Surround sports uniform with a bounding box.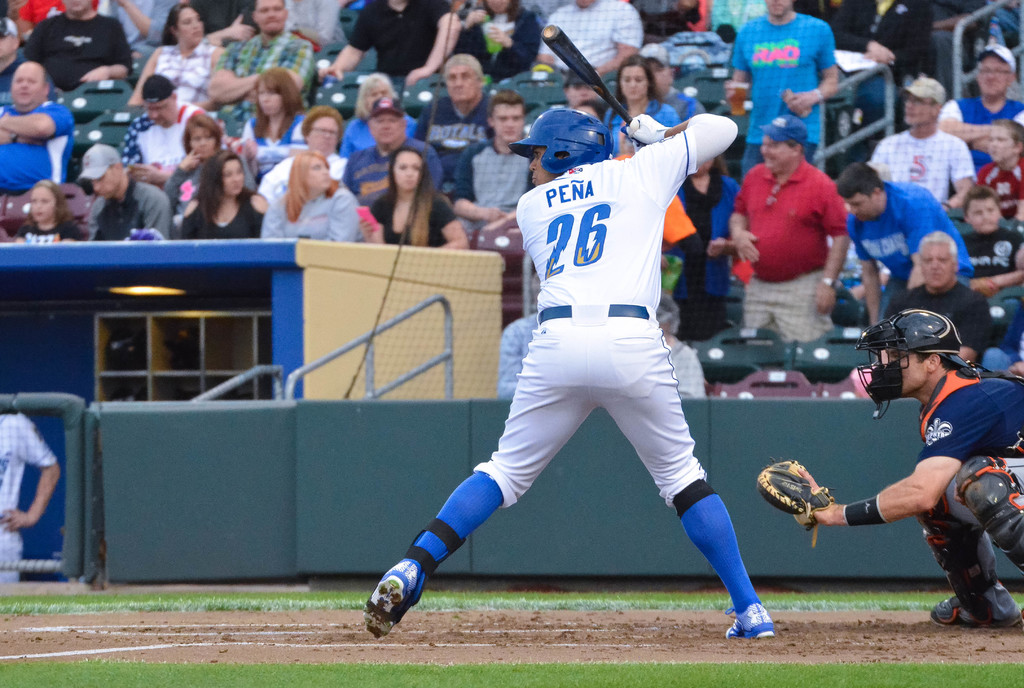
358, 105, 774, 642.
